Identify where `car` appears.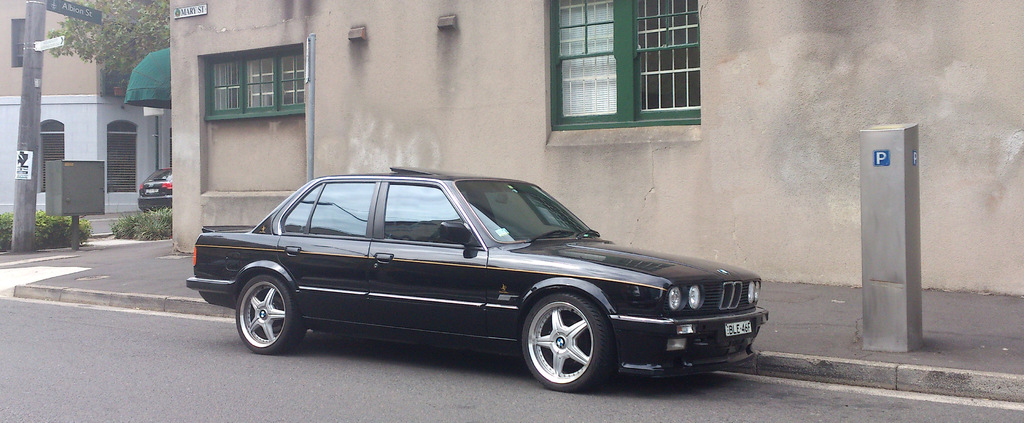
Appears at bbox(185, 166, 770, 395).
